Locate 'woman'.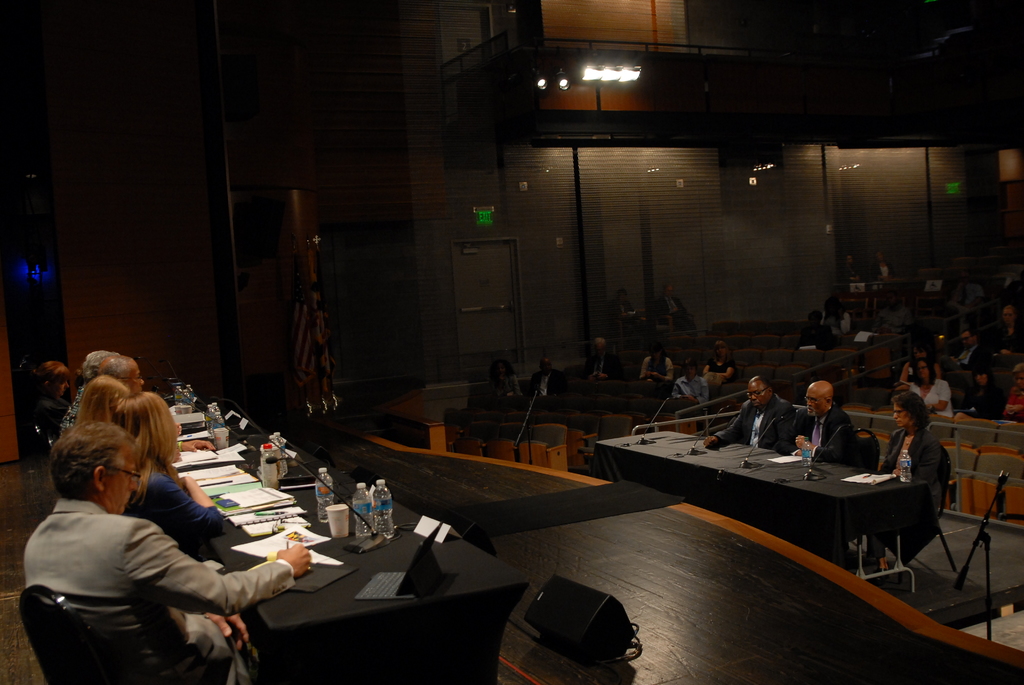
Bounding box: left=60, top=374, right=134, bottom=432.
